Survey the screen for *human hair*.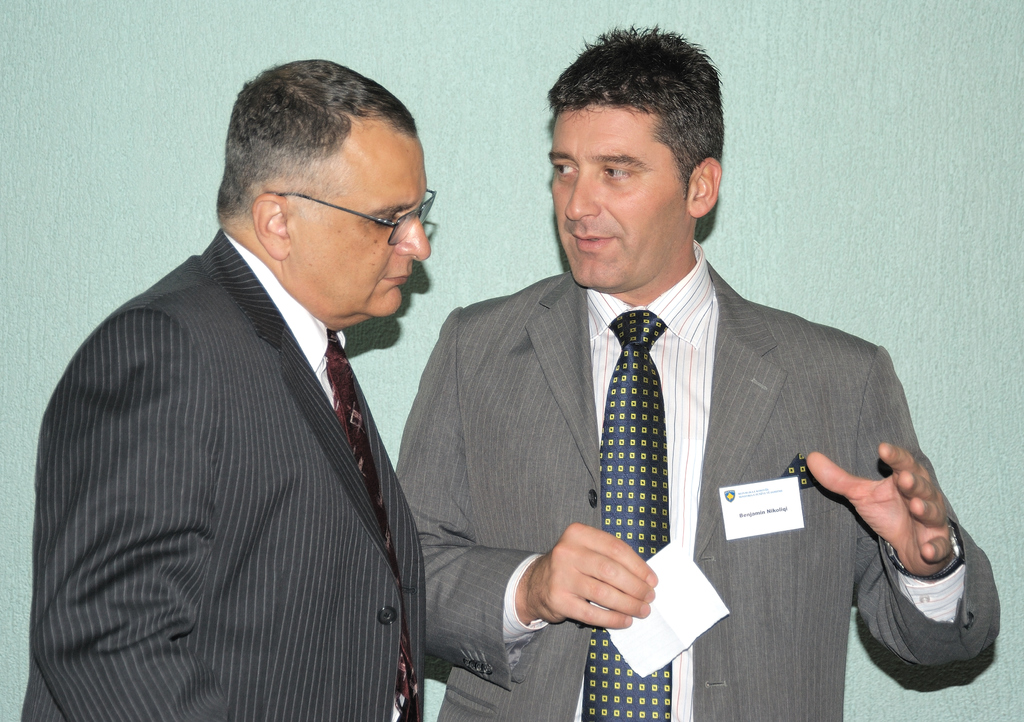
Survey found: 543/22/726/233.
